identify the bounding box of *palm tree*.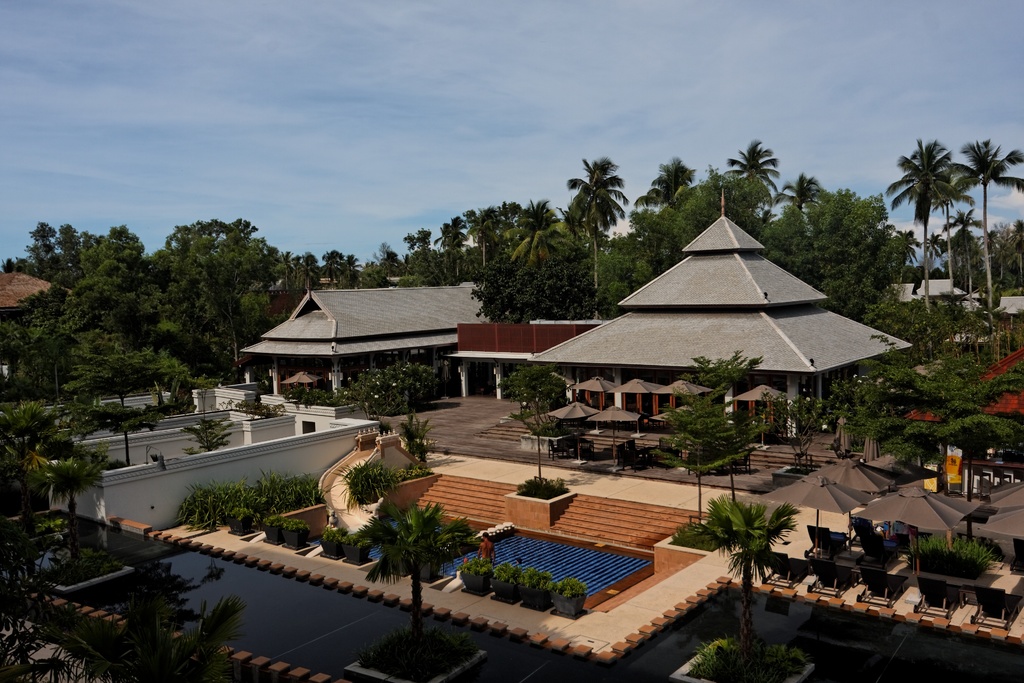
(left=847, top=513, right=900, bottom=588).
